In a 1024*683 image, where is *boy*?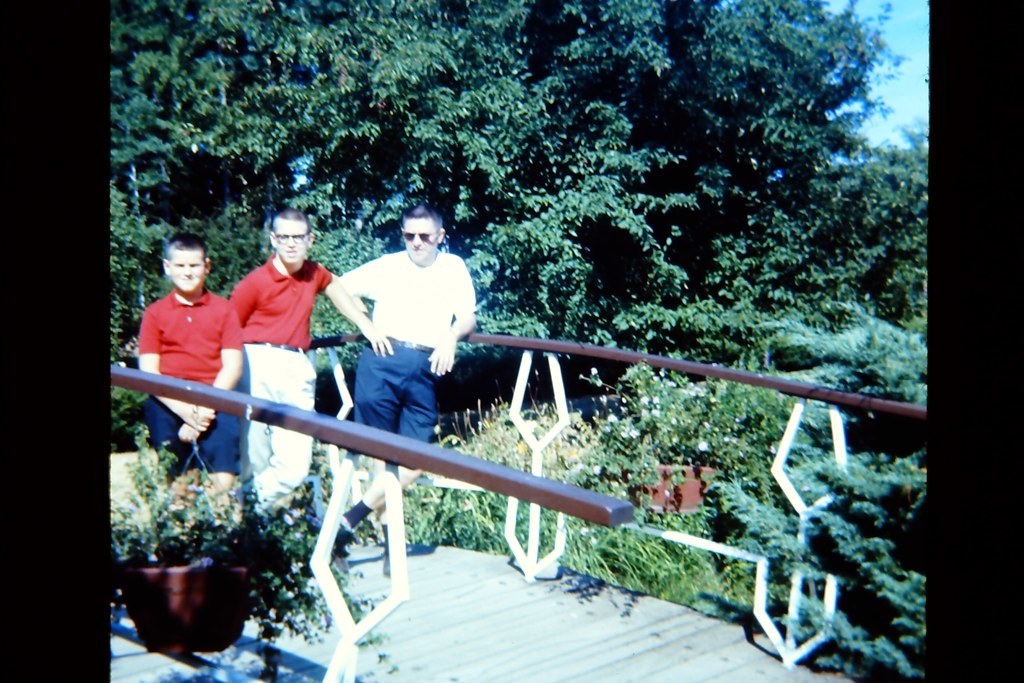
(226,208,397,515).
